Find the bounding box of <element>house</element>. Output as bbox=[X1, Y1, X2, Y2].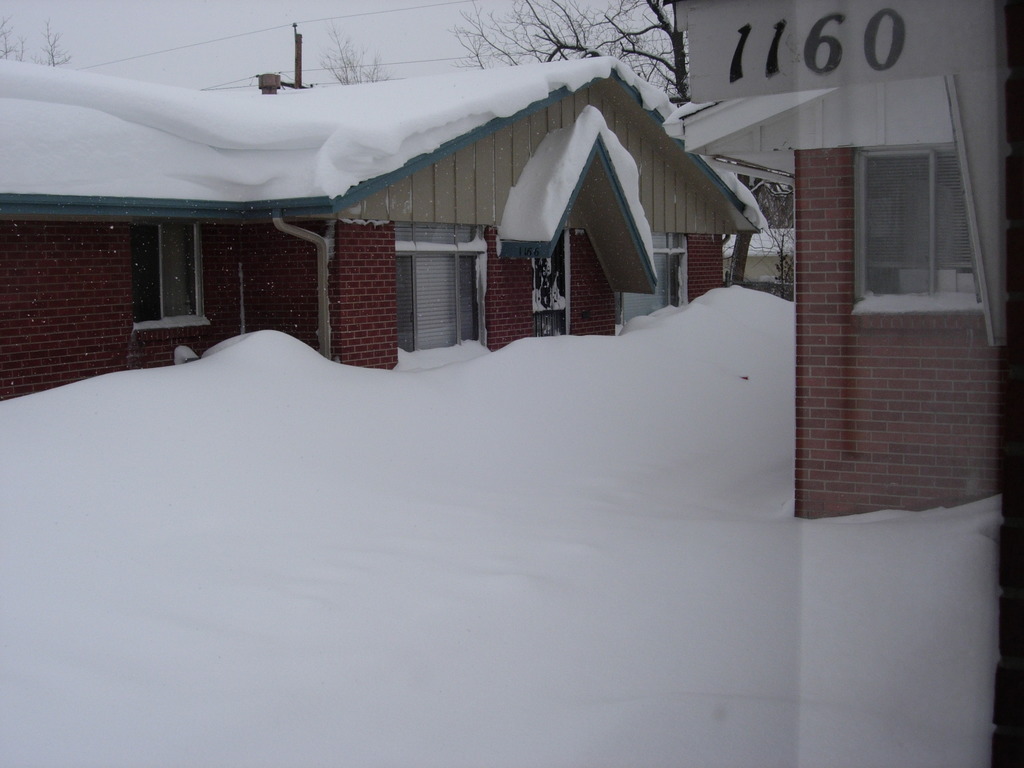
bbox=[0, 39, 759, 421].
